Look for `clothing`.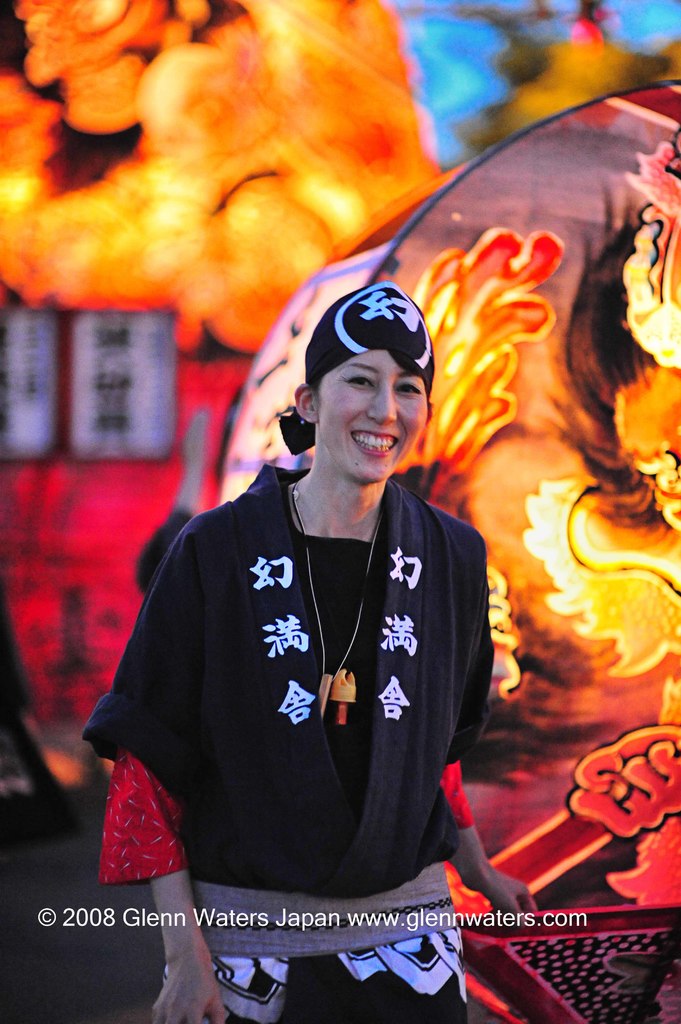
Found: 210:881:467:1023.
